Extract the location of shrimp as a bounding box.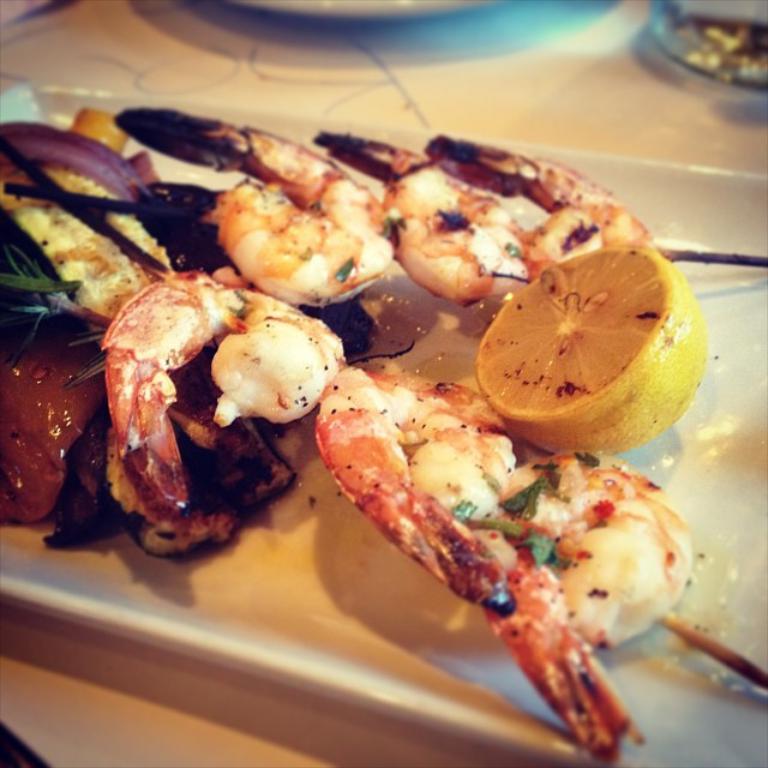
bbox=(114, 104, 390, 311).
